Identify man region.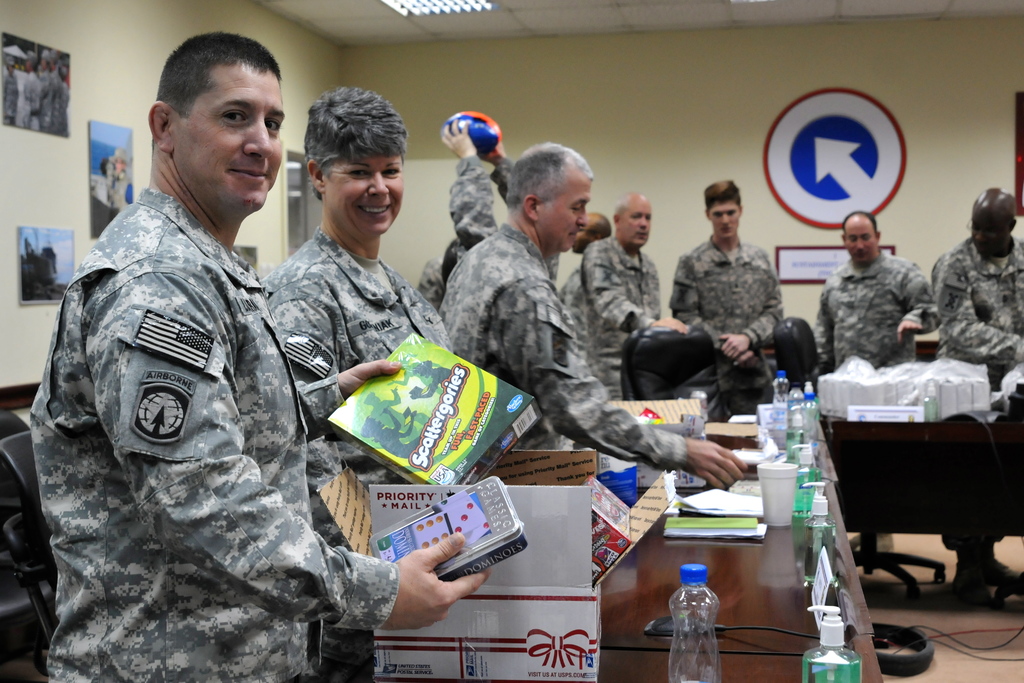
Region: (x1=561, y1=214, x2=612, y2=340).
